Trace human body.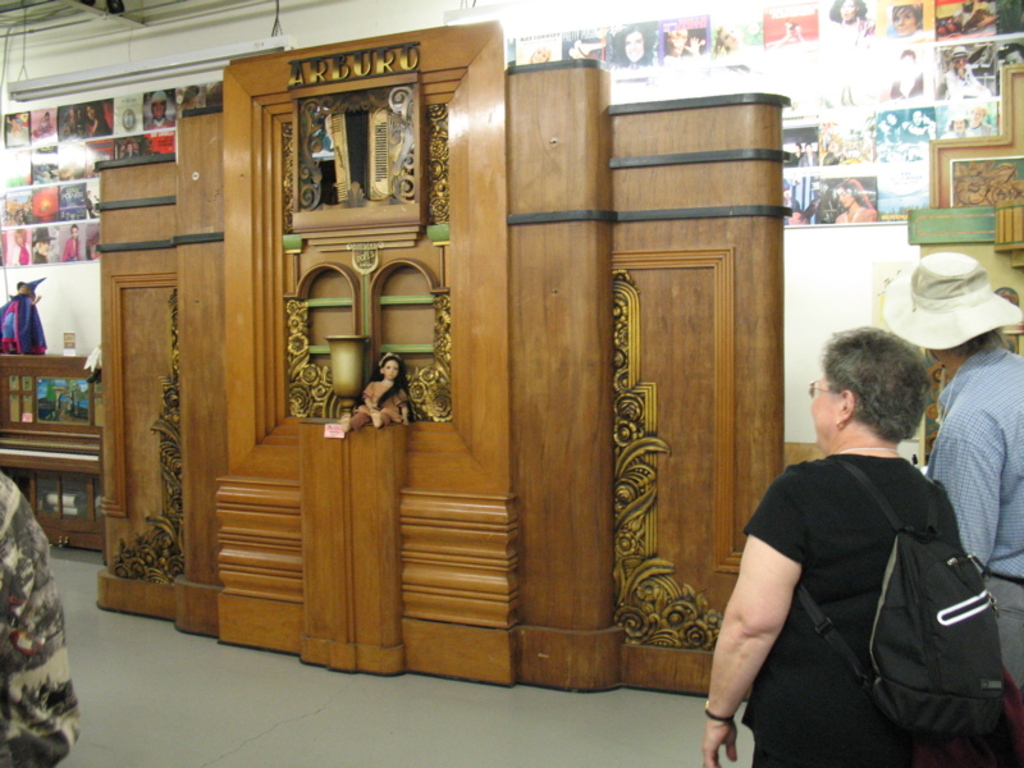
Traced to 882,248,1018,765.
